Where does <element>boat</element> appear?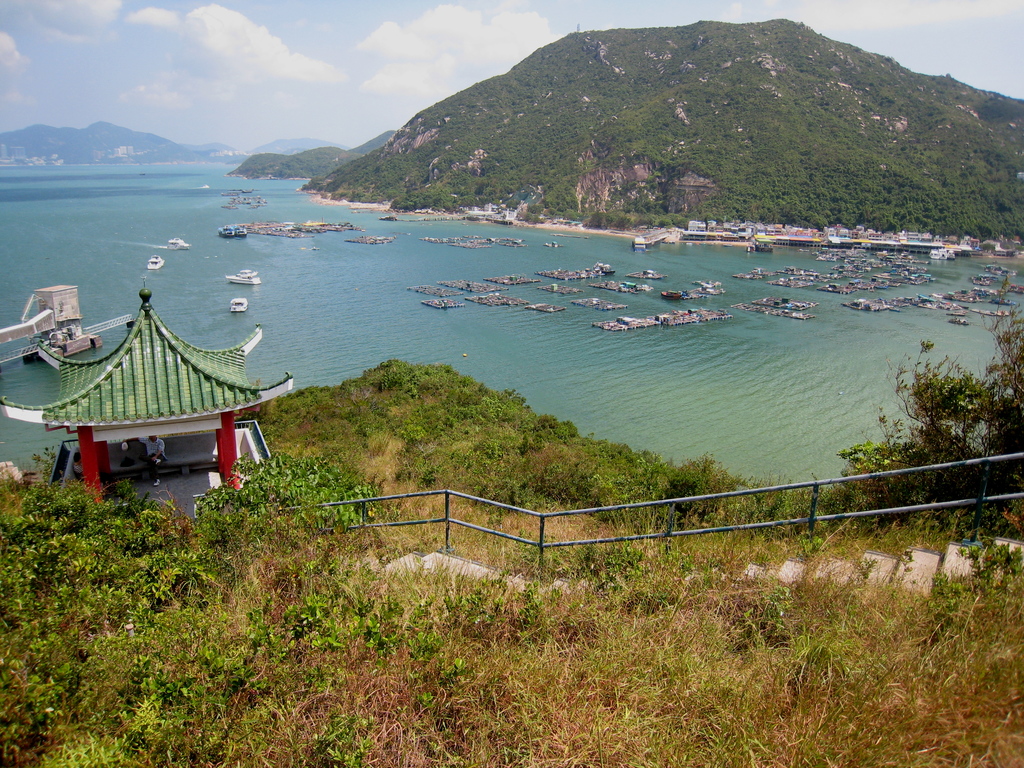
Appears at <box>228,296,250,313</box>.
